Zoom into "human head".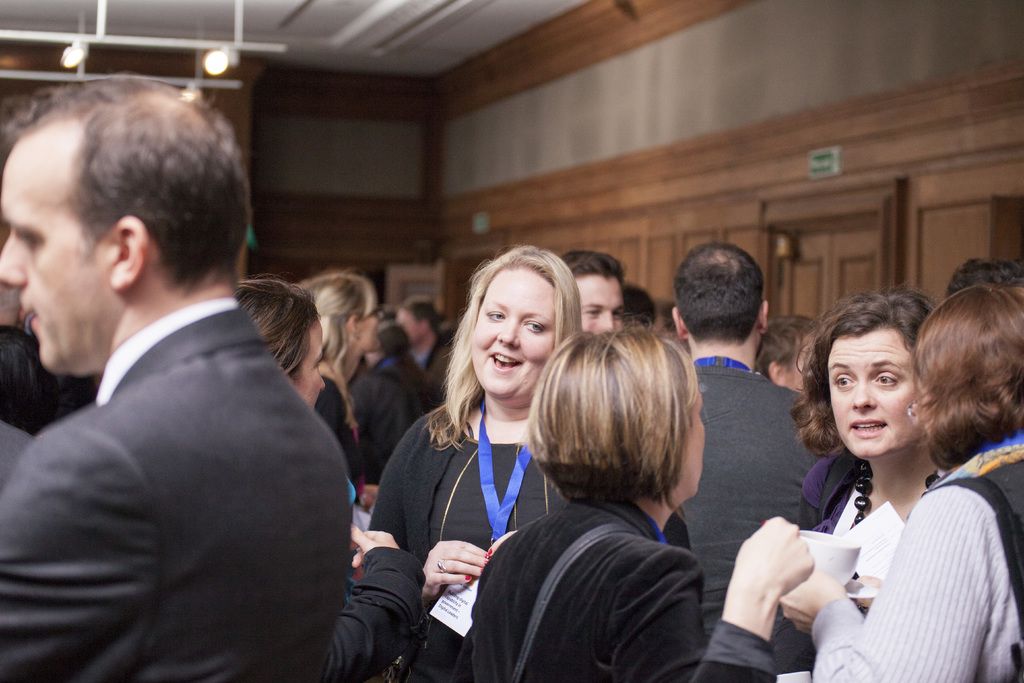
Zoom target: (left=399, top=297, right=438, bottom=345).
